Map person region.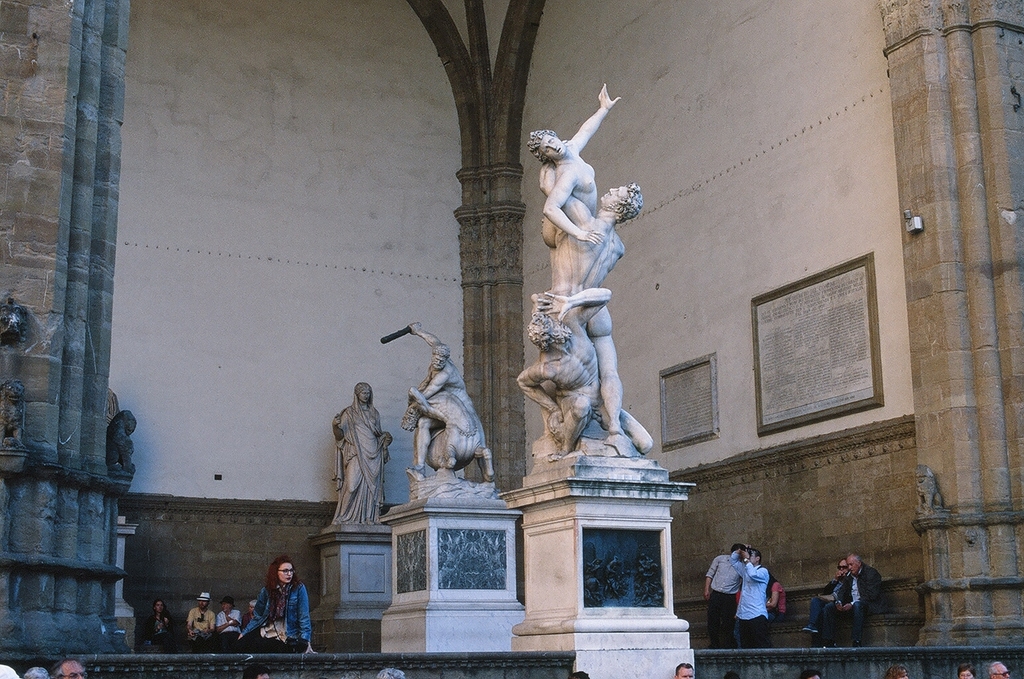
Mapped to 840 543 885 643.
